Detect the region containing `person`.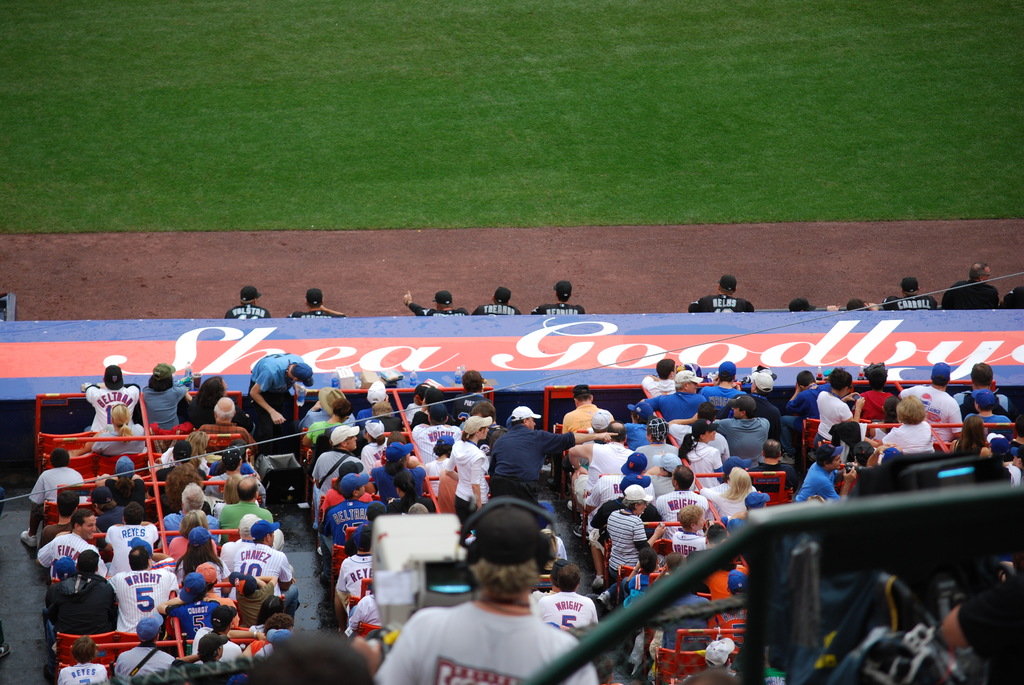
<bbox>534, 281, 586, 315</bbox>.
